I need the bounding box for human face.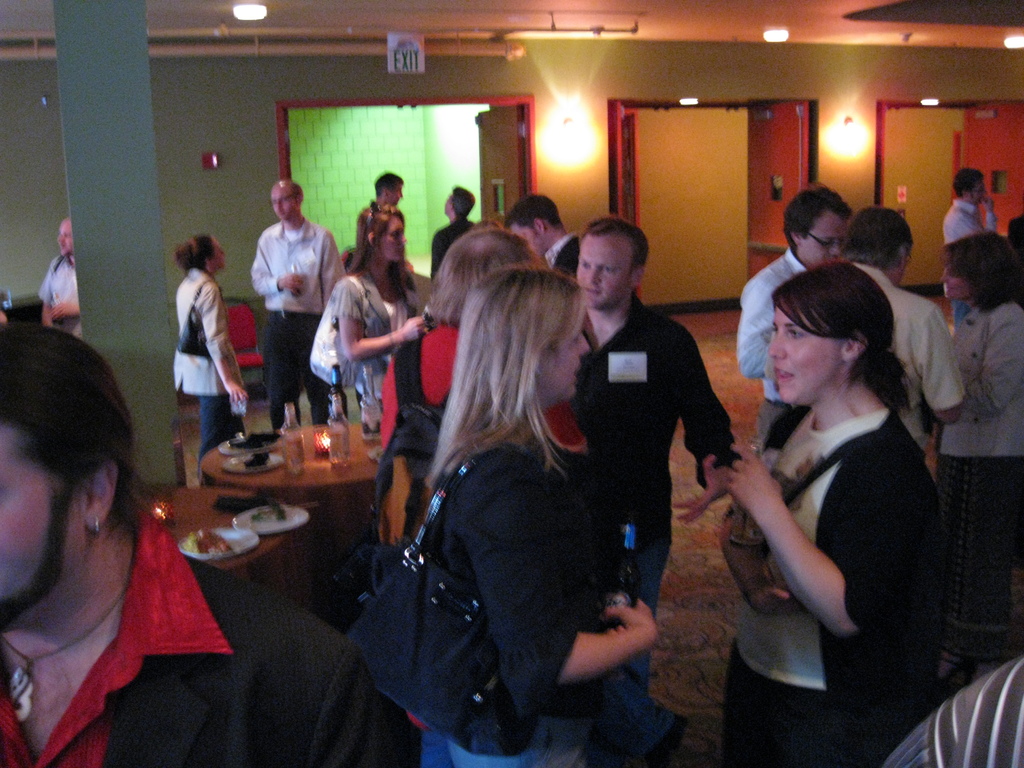
Here it is: {"left": 767, "top": 301, "right": 848, "bottom": 409}.
